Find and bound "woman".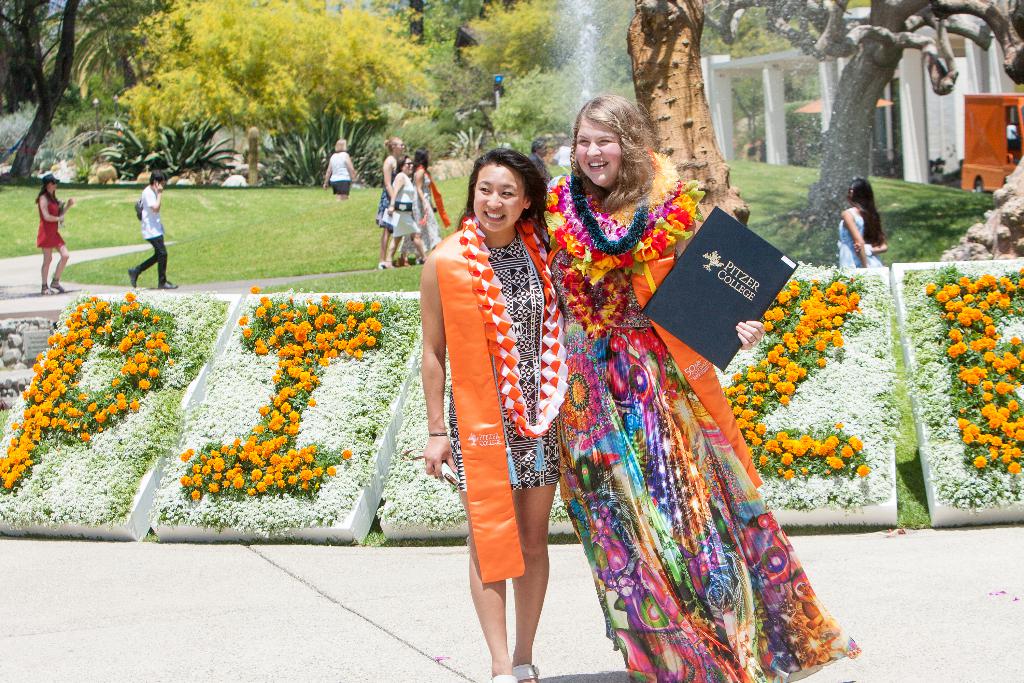
Bound: crop(33, 174, 75, 294).
